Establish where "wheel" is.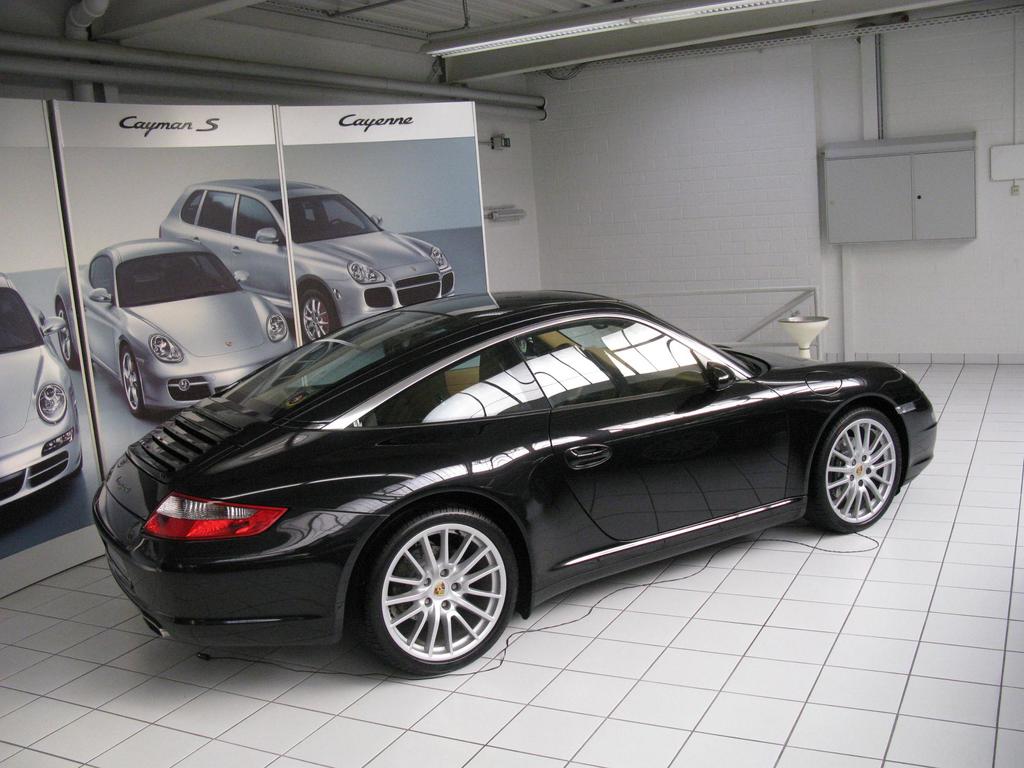
Established at [left=809, top=407, right=901, bottom=534].
